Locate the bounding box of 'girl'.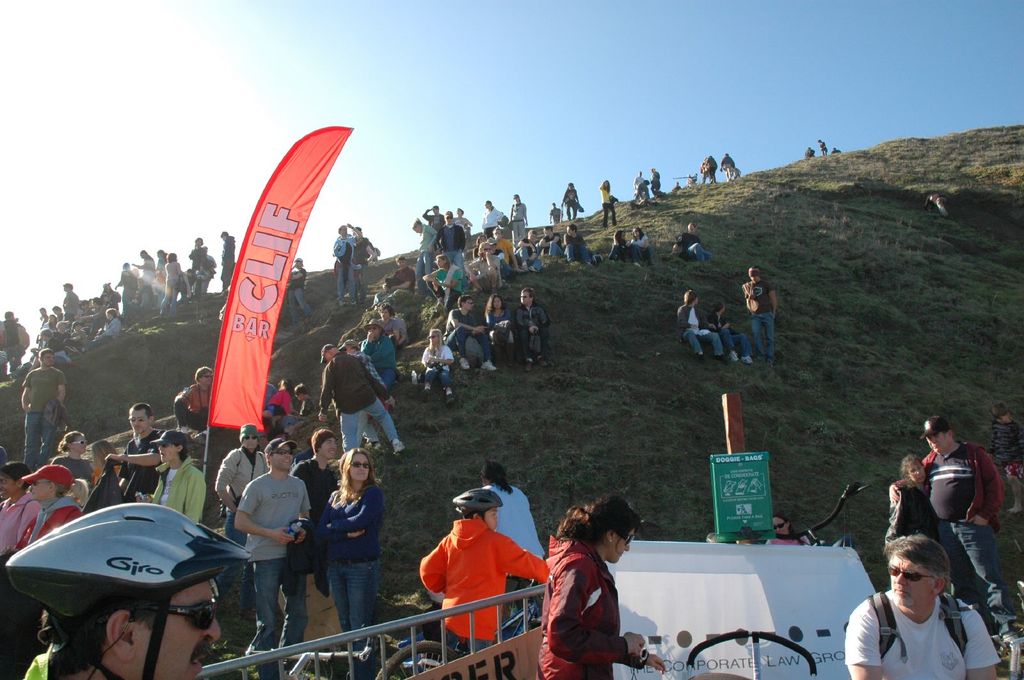
Bounding box: <box>310,437,386,642</box>.
